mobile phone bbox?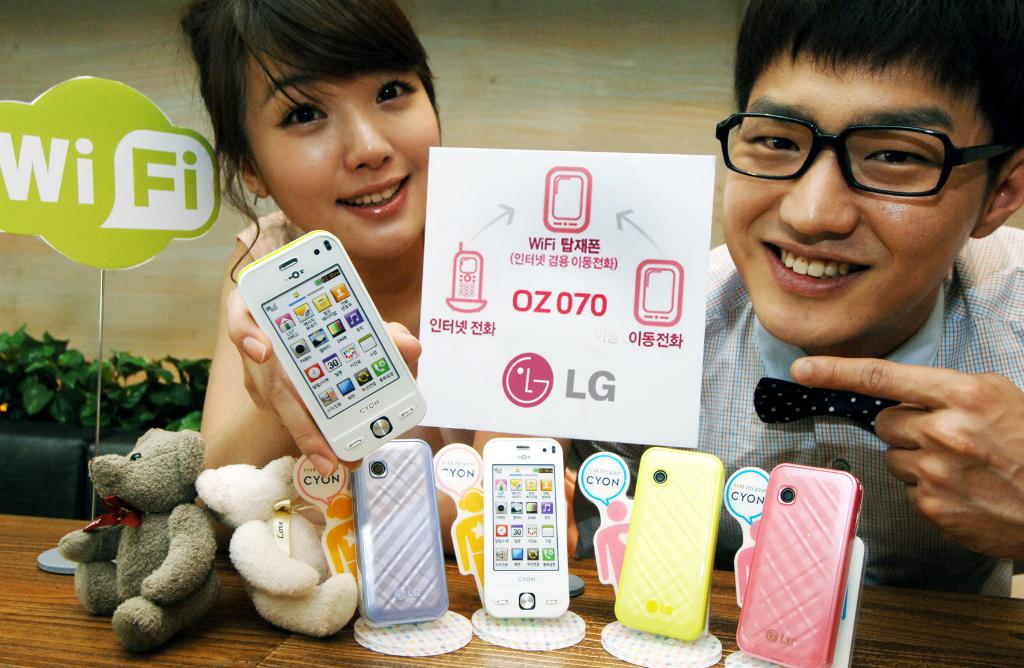
[x1=225, y1=236, x2=420, y2=460]
